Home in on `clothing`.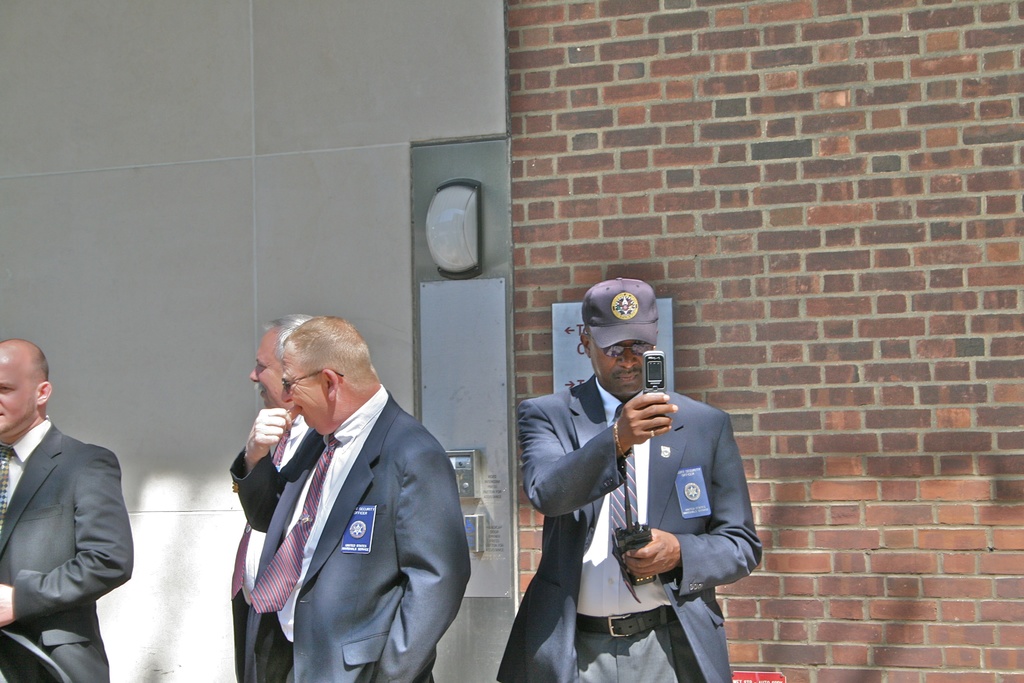
Homed in at <region>221, 416, 316, 679</region>.
